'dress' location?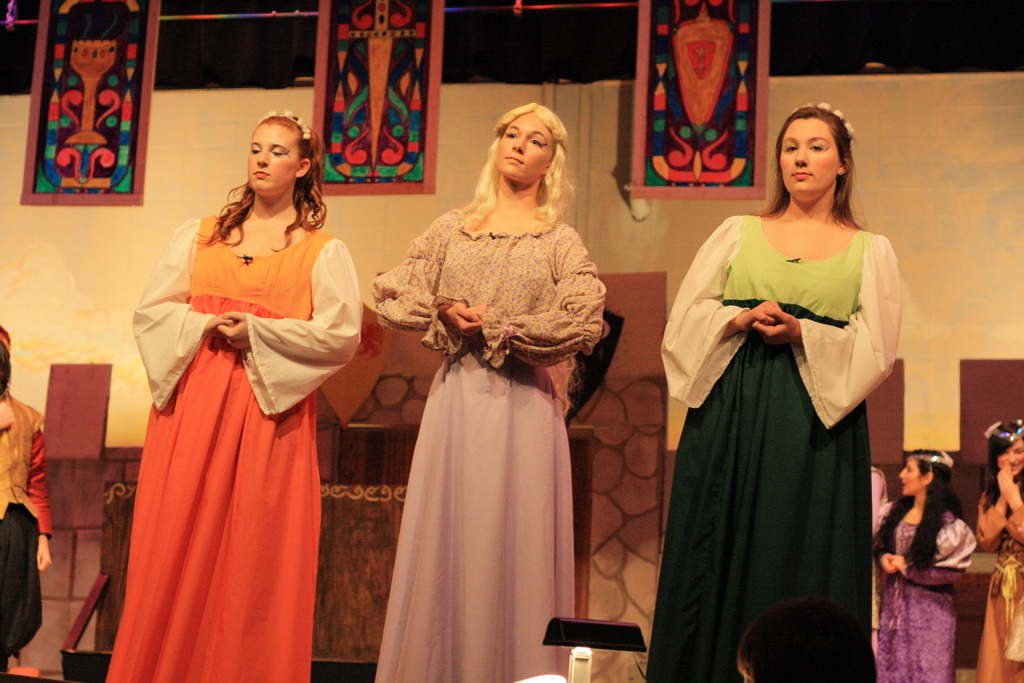
select_region(102, 215, 366, 682)
